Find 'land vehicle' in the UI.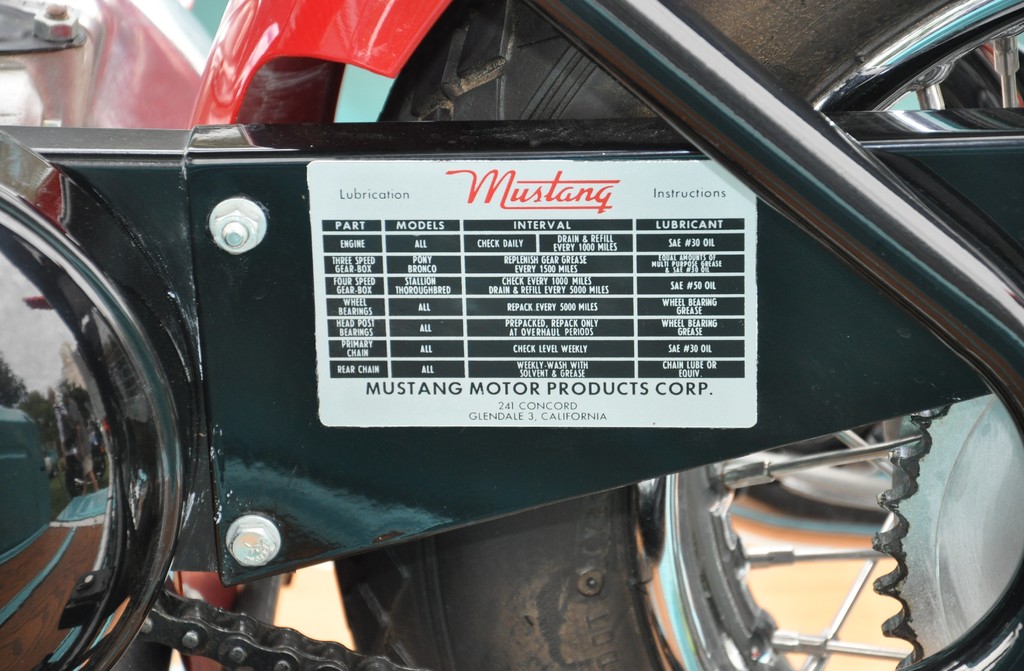
UI element at bbox(0, 0, 1023, 670).
